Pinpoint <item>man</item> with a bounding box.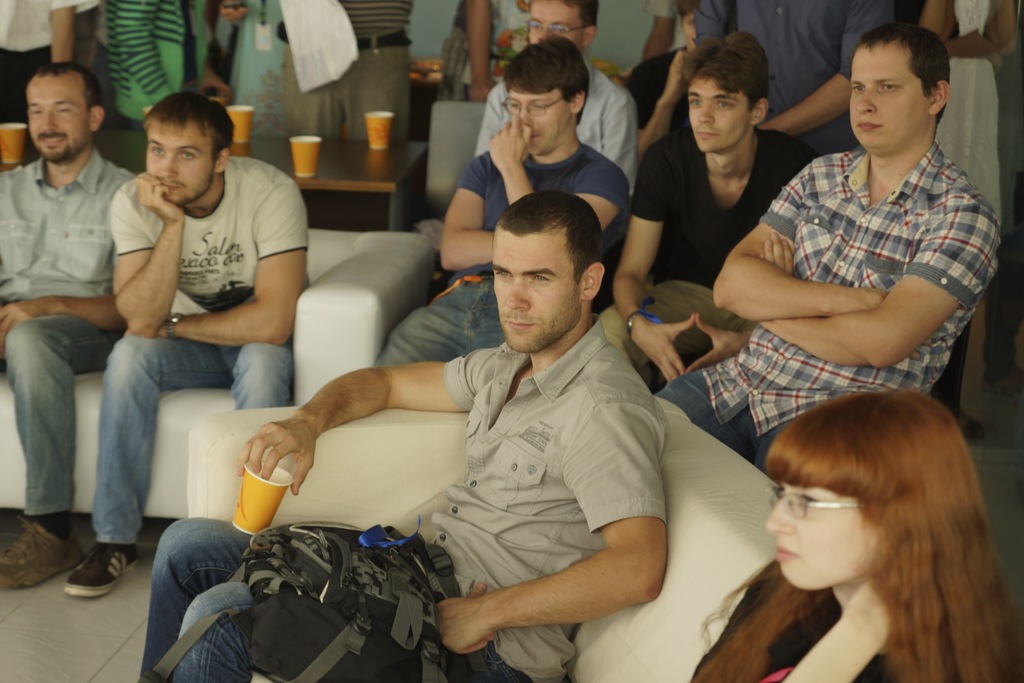
664,25,1005,465.
